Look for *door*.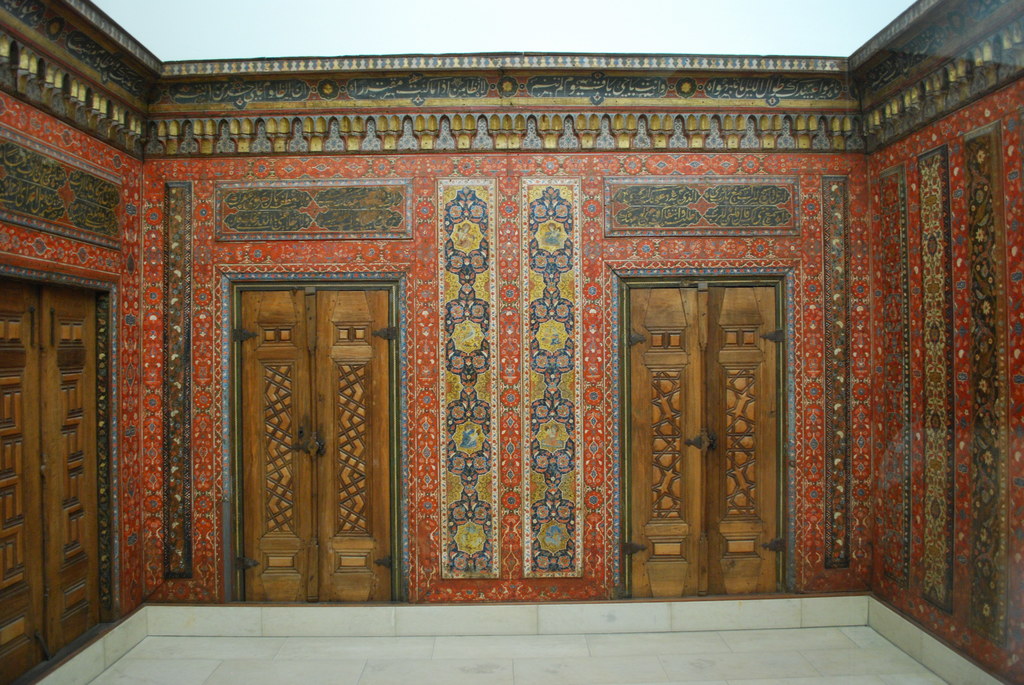
Found: left=621, top=279, right=795, bottom=604.
